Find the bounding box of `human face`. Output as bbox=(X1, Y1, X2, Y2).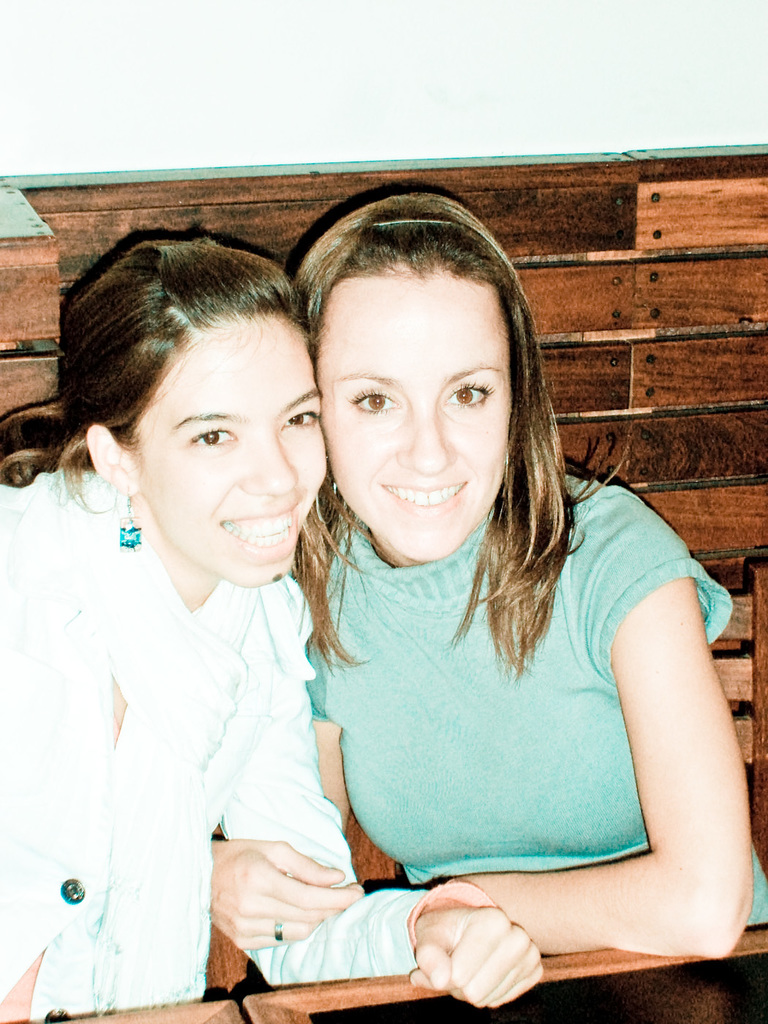
bbox=(135, 317, 331, 591).
